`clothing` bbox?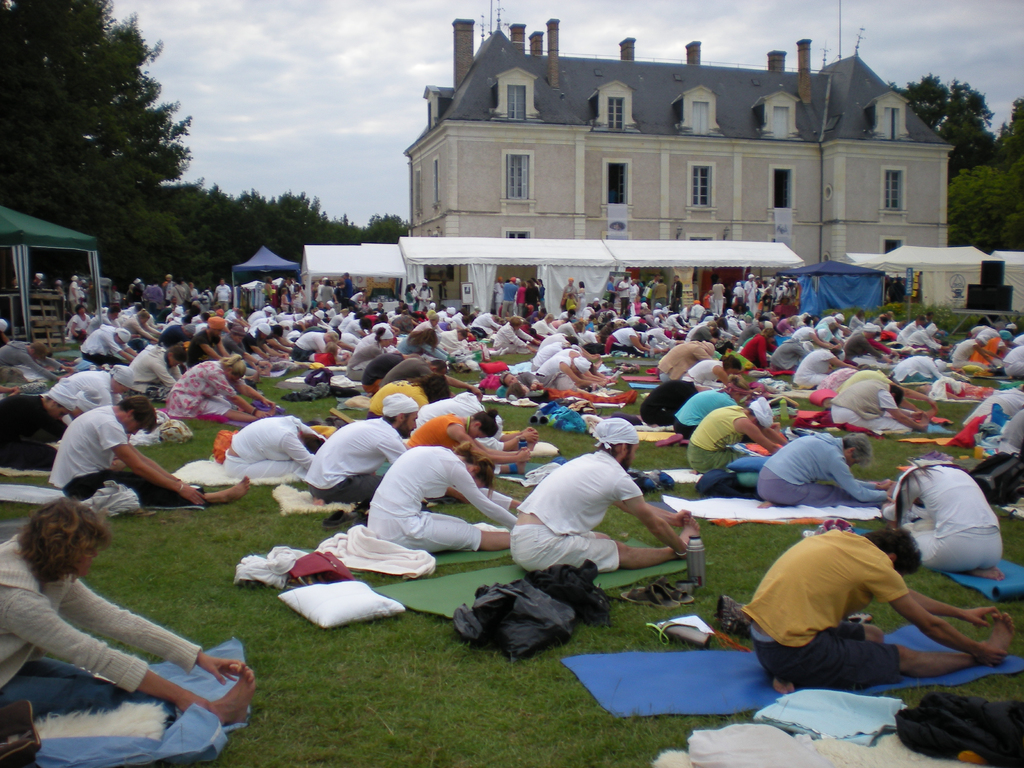
locate(122, 318, 160, 342)
